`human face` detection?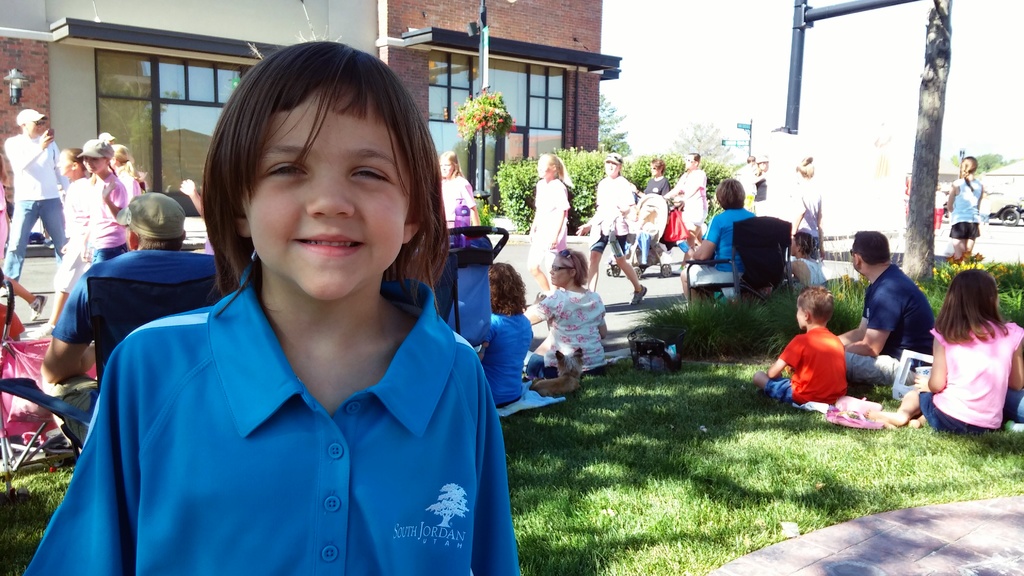
[left=85, top=159, right=106, bottom=172]
